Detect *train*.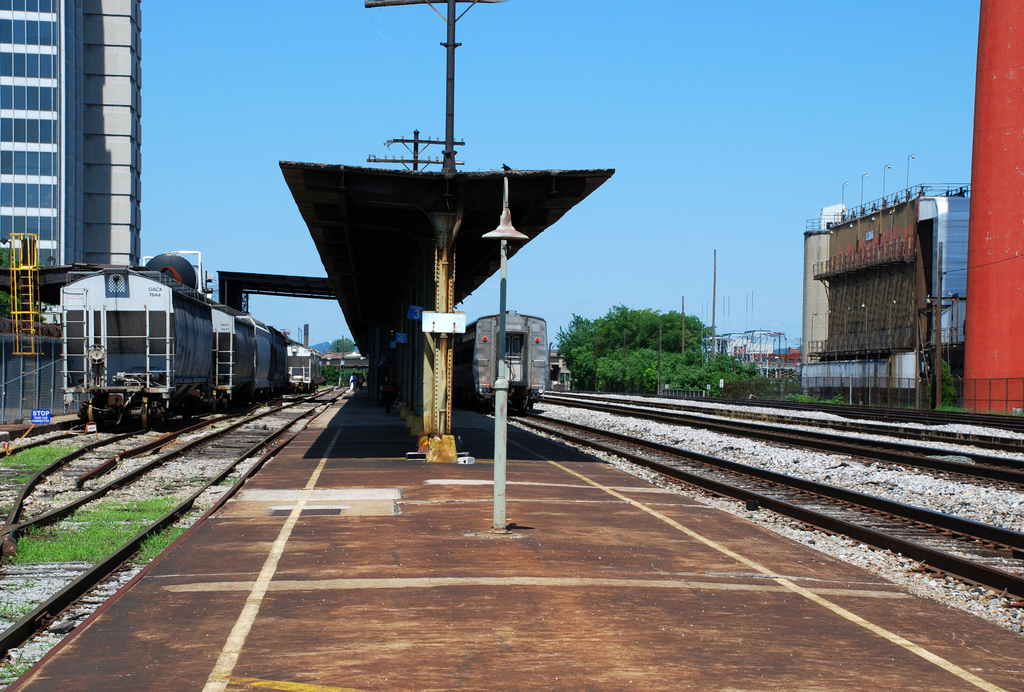
Detected at <region>287, 345, 324, 388</region>.
